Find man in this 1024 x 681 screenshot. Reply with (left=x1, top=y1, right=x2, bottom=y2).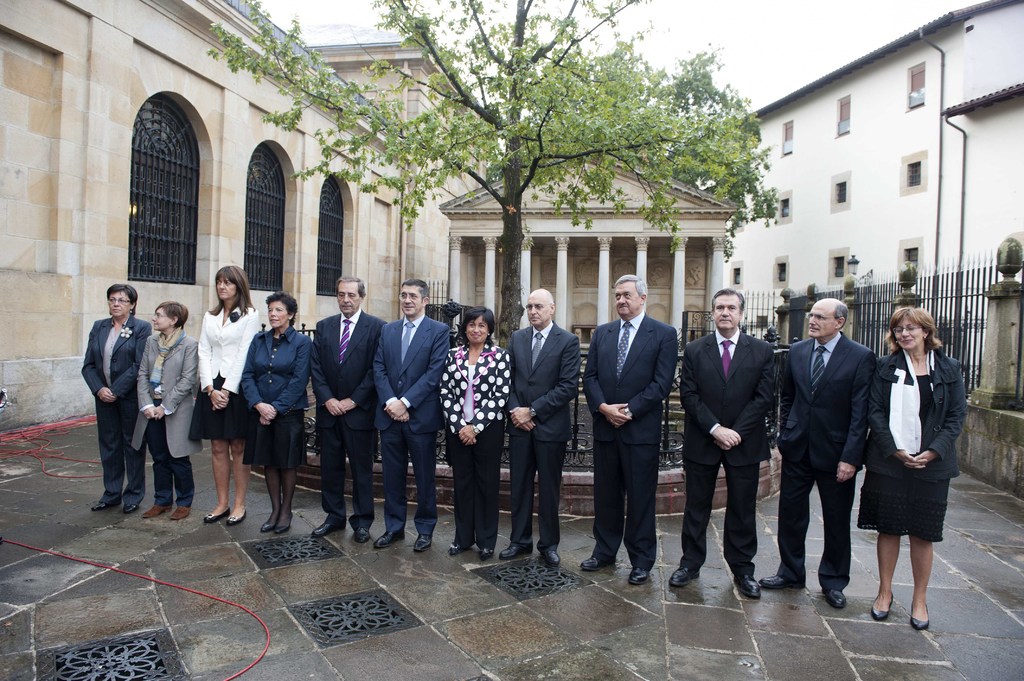
(left=592, top=278, right=692, bottom=583).
